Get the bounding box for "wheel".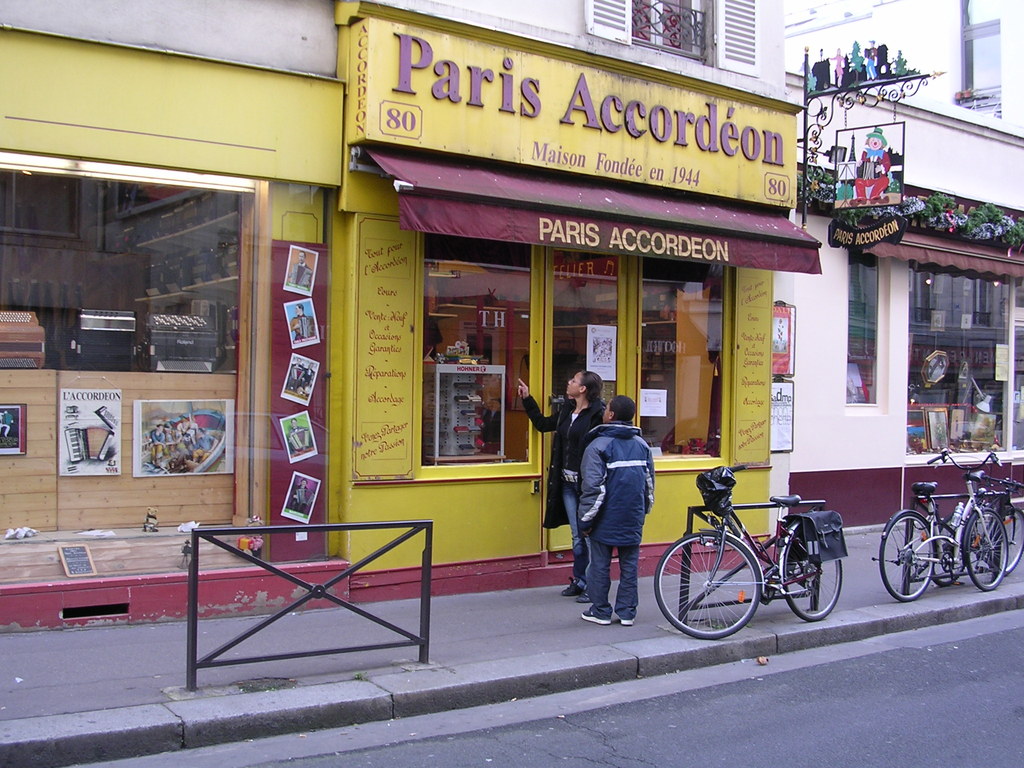
Rect(986, 507, 1023, 572).
